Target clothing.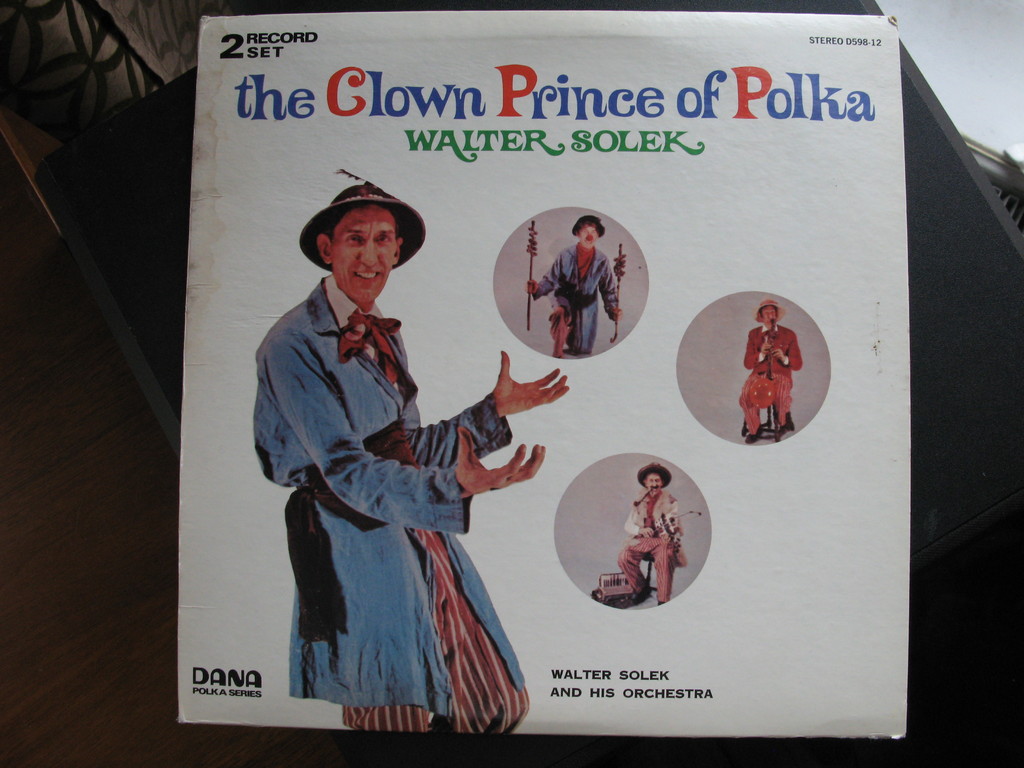
Target region: <box>536,241,620,357</box>.
